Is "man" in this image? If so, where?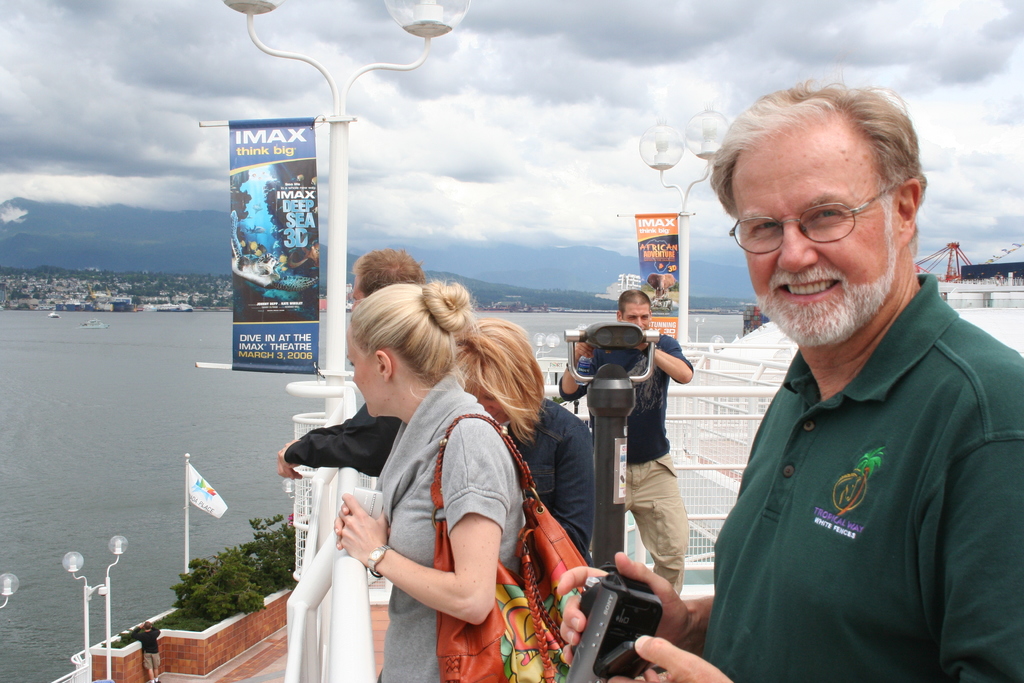
Yes, at box=[550, 75, 1023, 682].
